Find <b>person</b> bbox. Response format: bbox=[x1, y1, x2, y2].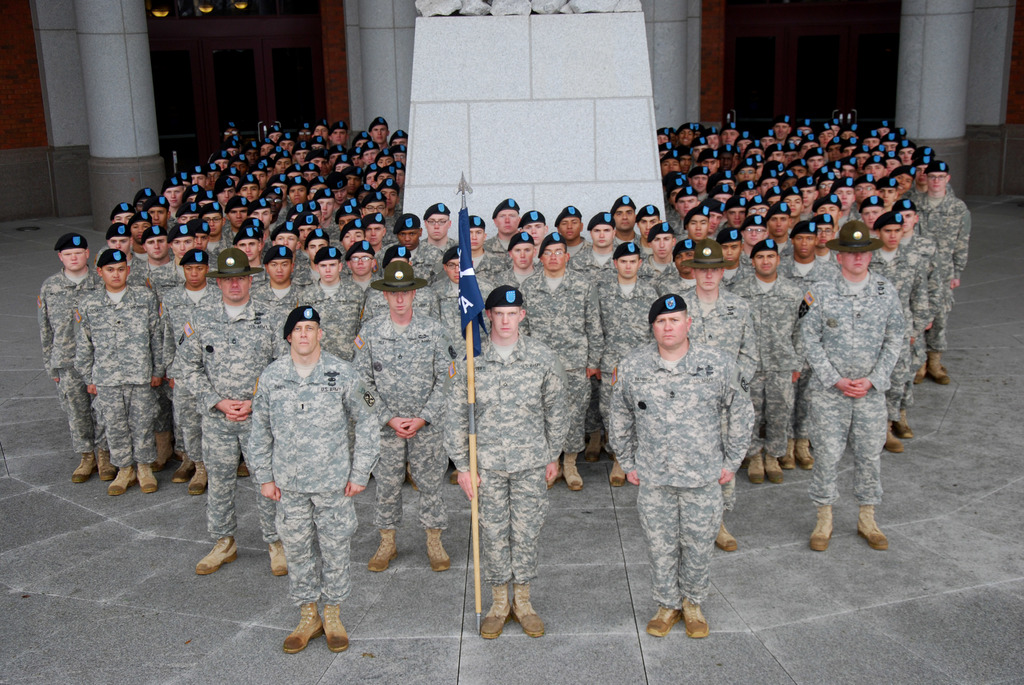
bbox=[273, 152, 292, 174].
